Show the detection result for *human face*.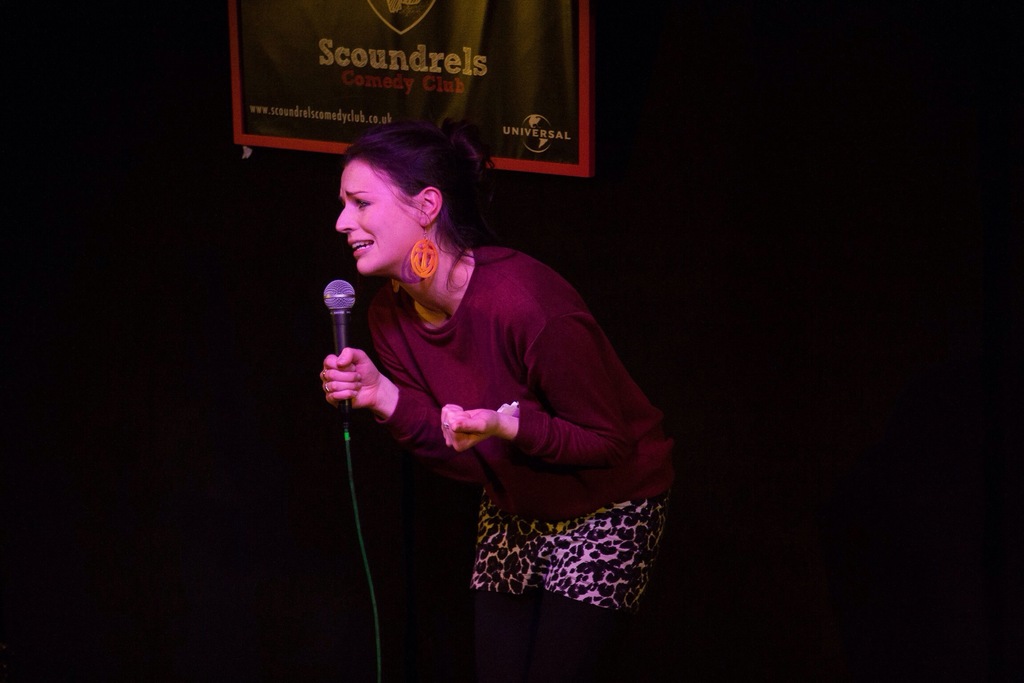
[left=337, top=163, right=420, bottom=276].
